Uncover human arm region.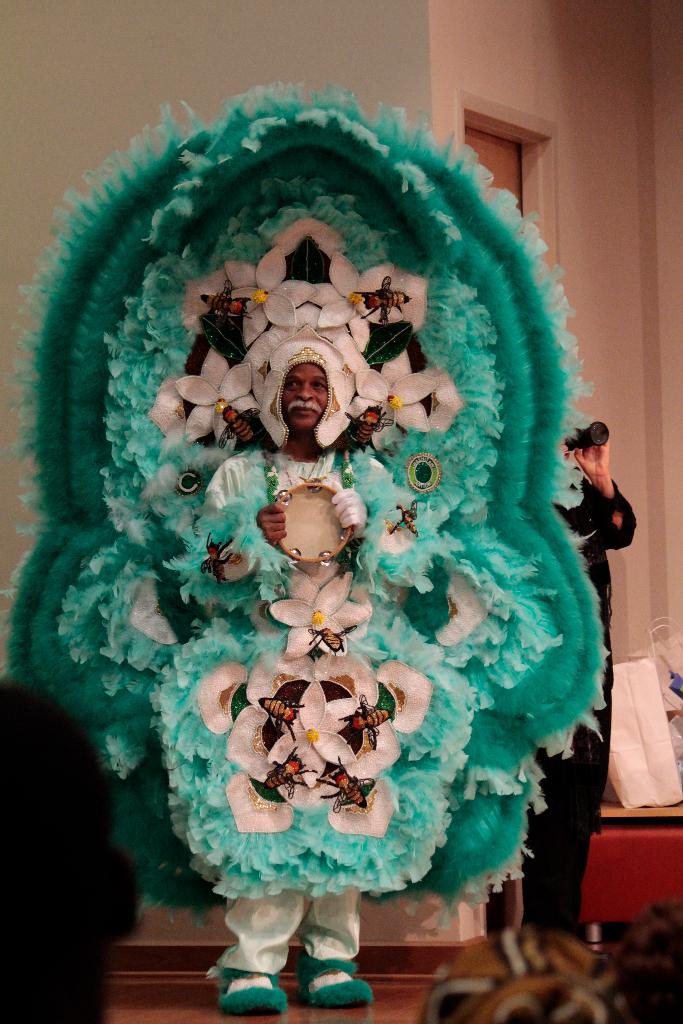
Uncovered: (260, 492, 300, 547).
